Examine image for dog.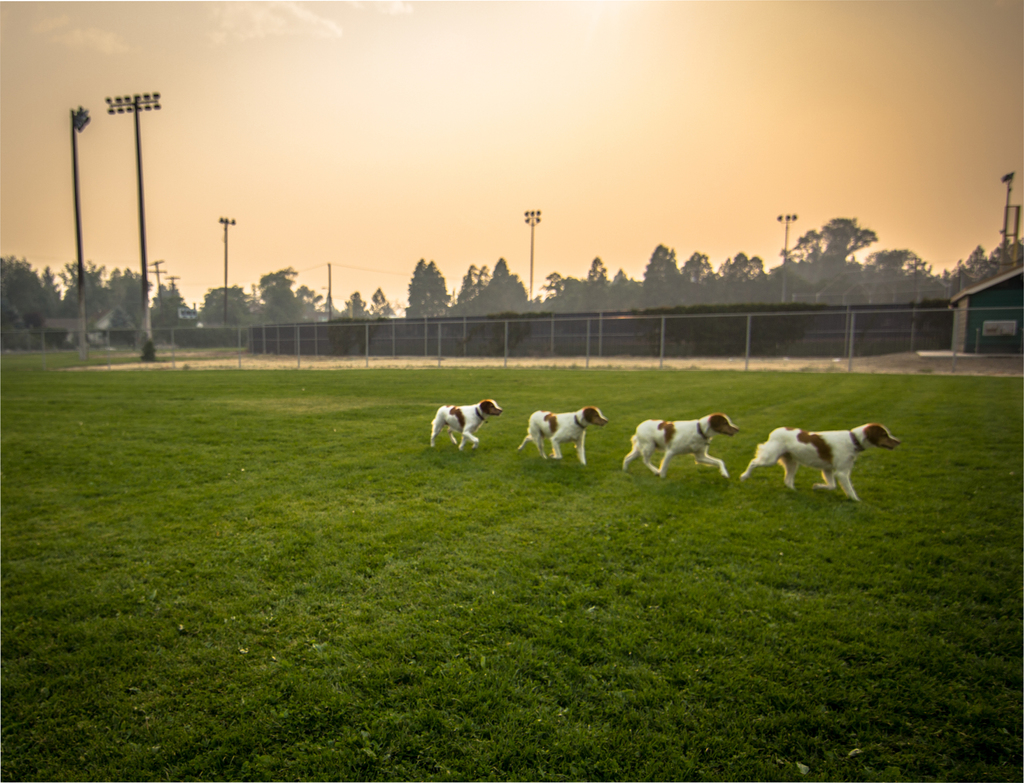
Examination result: left=739, top=418, right=903, bottom=506.
